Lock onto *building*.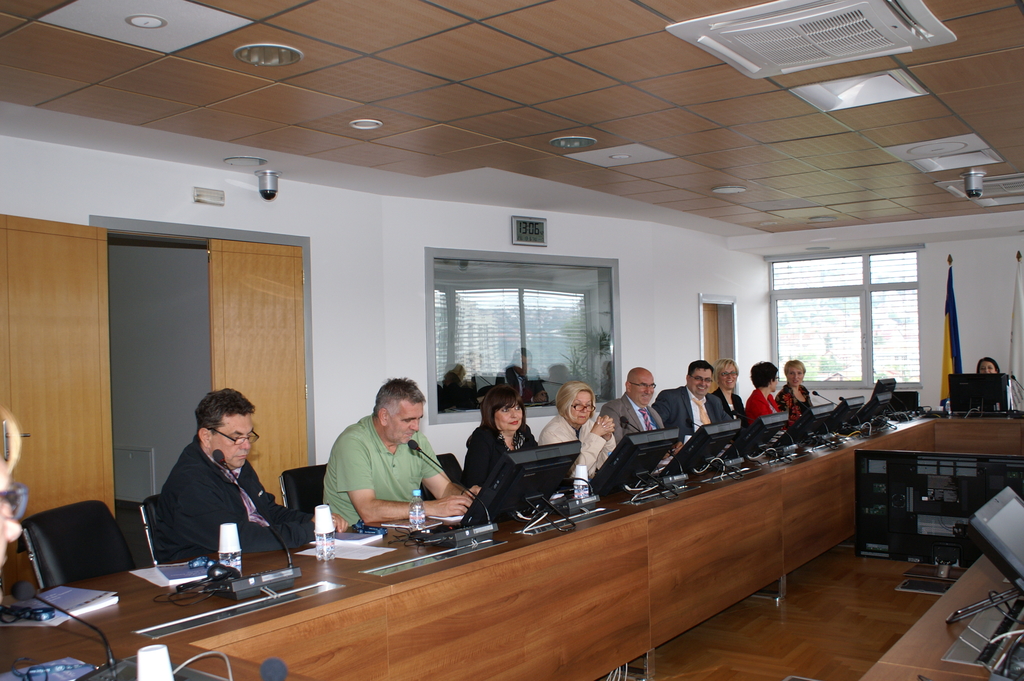
Locked: <bbox>0, 0, 1023, 680</bbox>.
